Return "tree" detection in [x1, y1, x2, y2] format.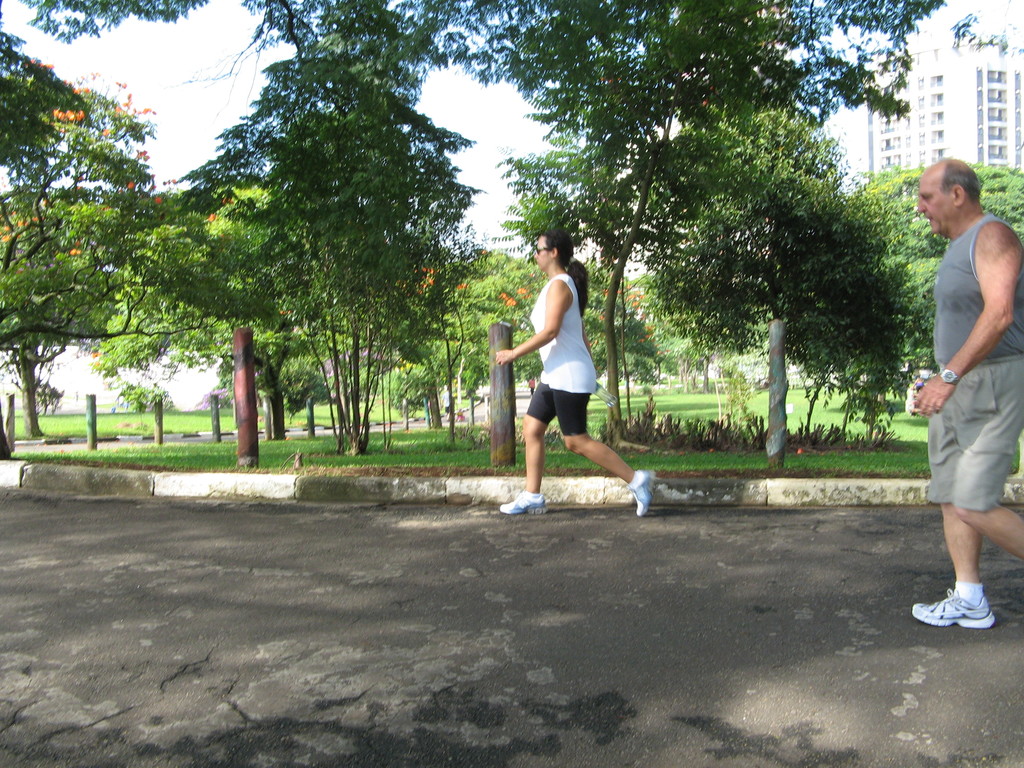
[200, 51, 491, 471].
